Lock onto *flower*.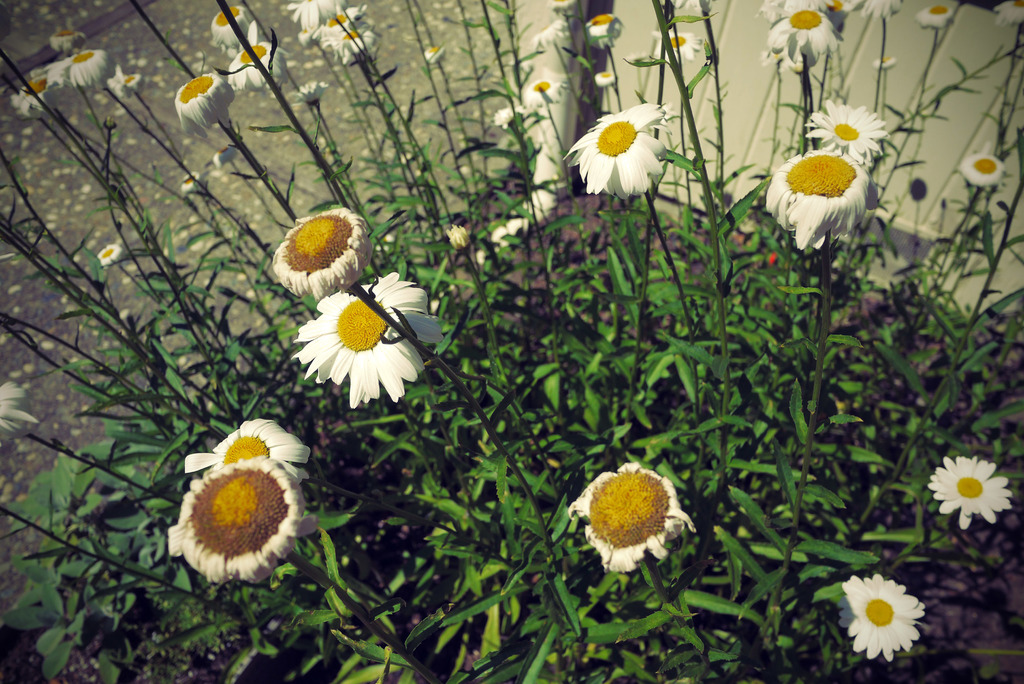
Locked: (183, 419, 309, 481).
